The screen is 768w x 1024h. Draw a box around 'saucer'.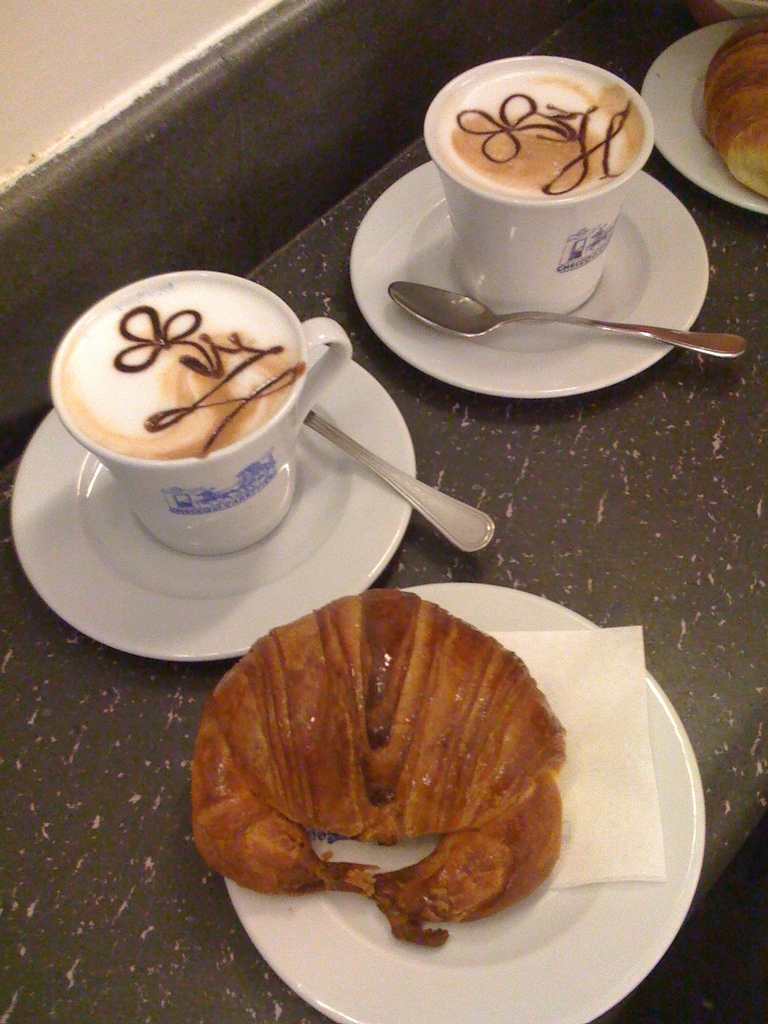
[639,17,767,213].
